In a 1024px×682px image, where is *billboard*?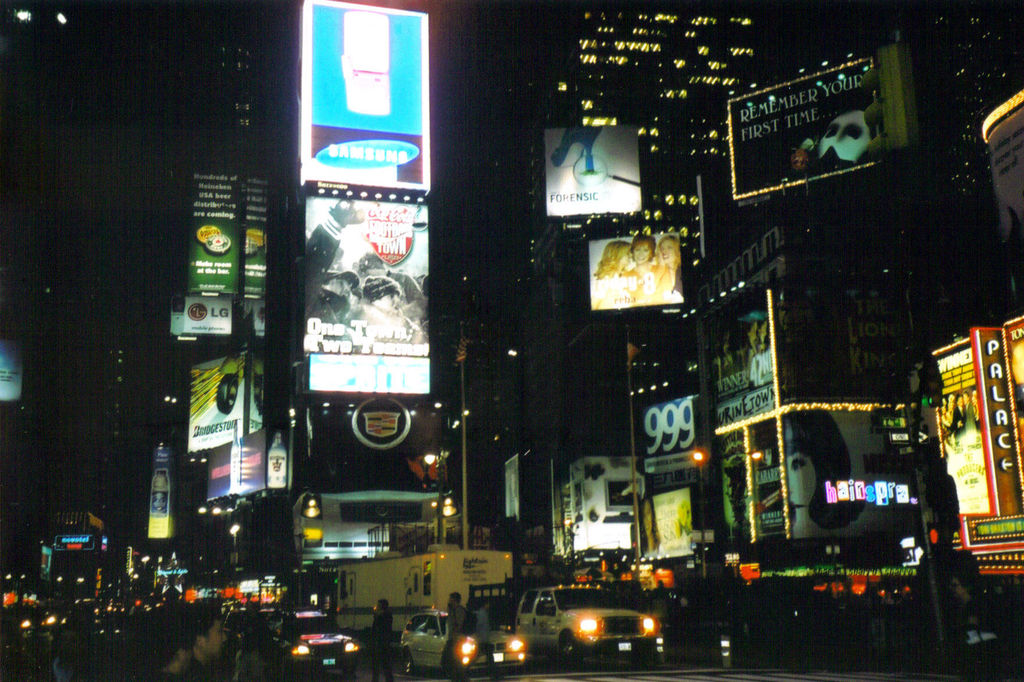
l=262, t=443, r=285, b=496.
